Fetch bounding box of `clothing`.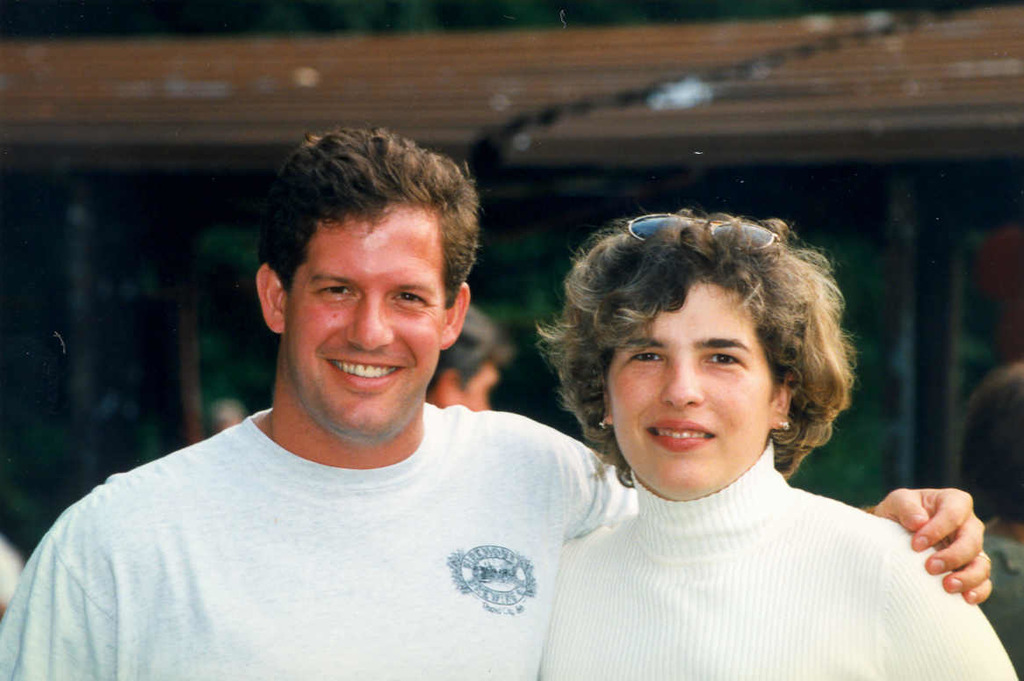
Bbox: select_region(29, 358, 645, 663).
